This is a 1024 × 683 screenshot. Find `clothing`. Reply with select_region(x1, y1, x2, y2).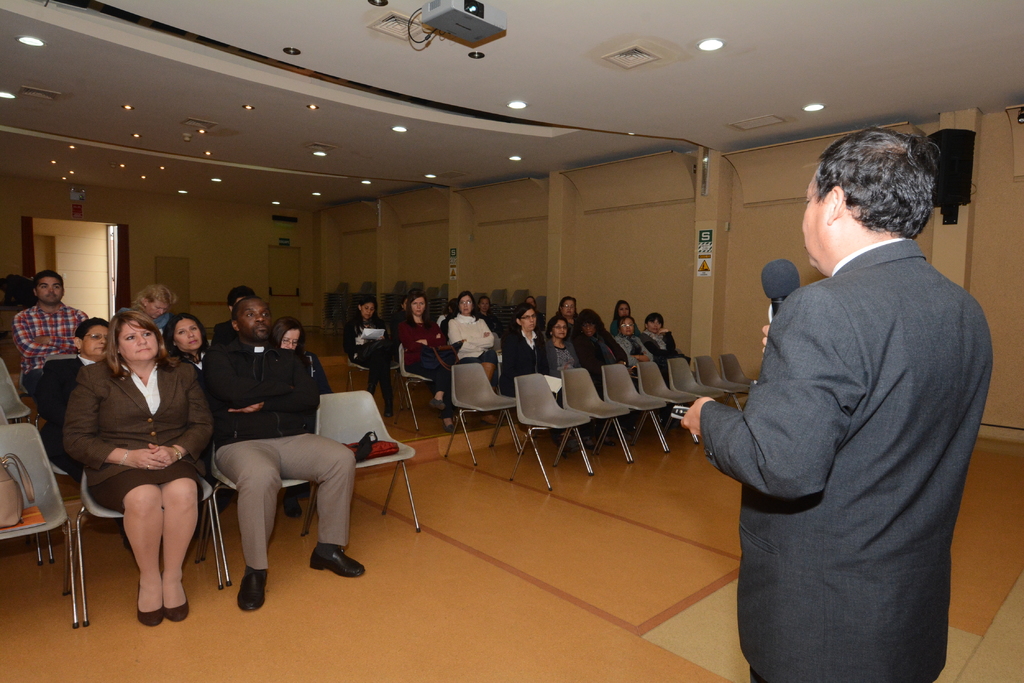
select_region(305, 348, 337, 399).
